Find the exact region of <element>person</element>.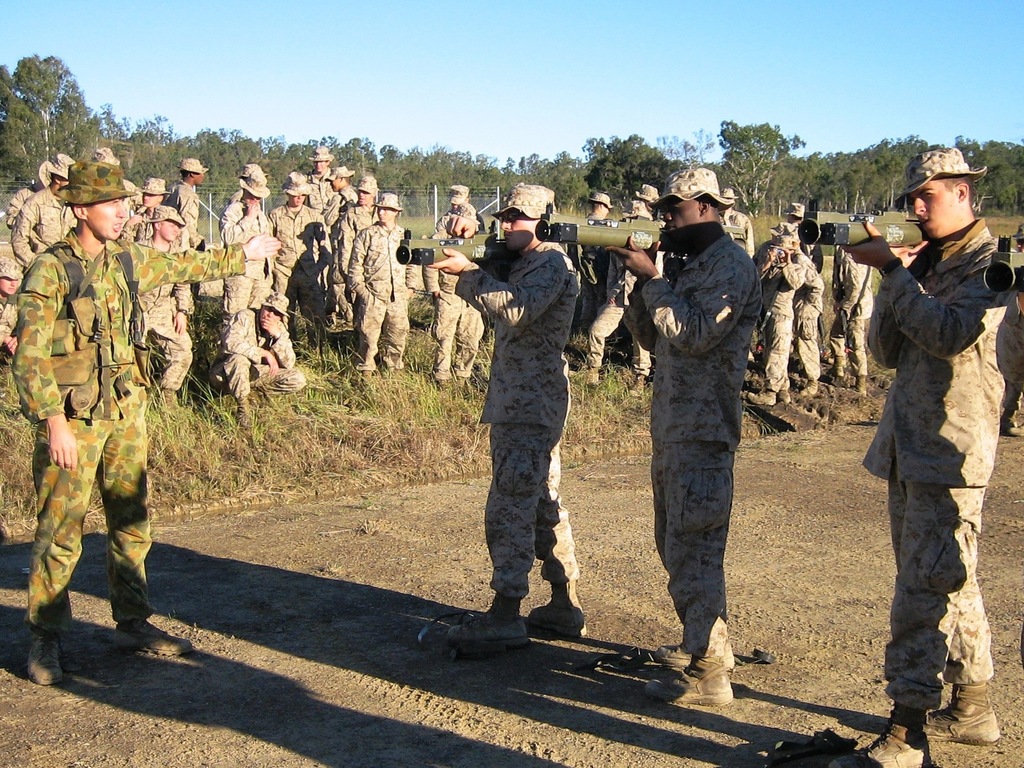
Exact region: (left=432, top=180, right=588, bottom=654).
